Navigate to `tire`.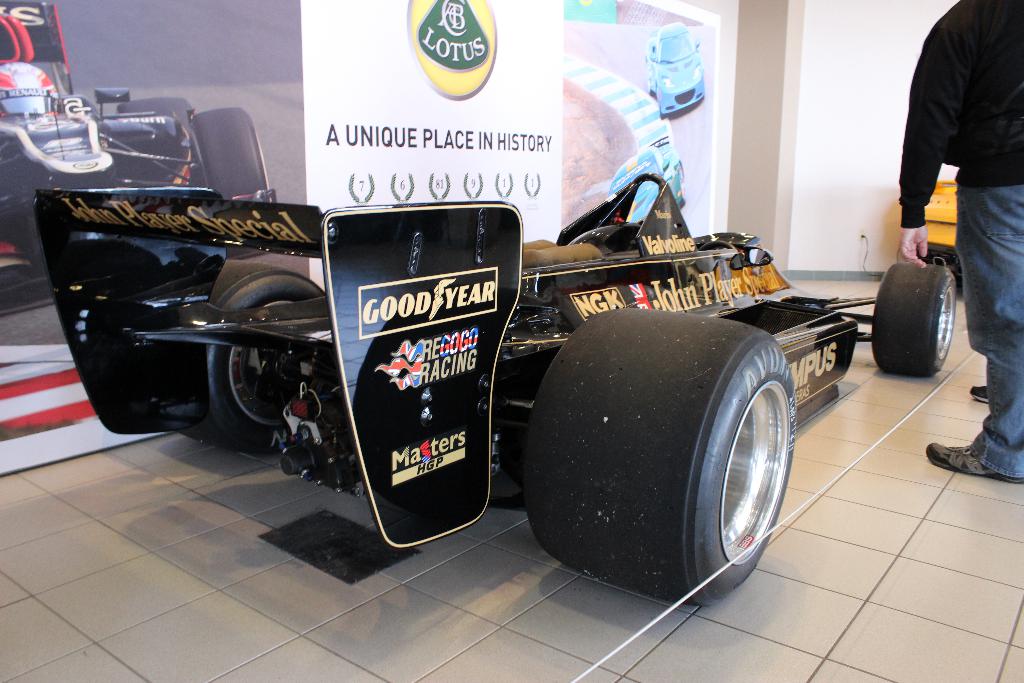
Navigation target: [x1=523, y1=307, x2=797, y2=605].
